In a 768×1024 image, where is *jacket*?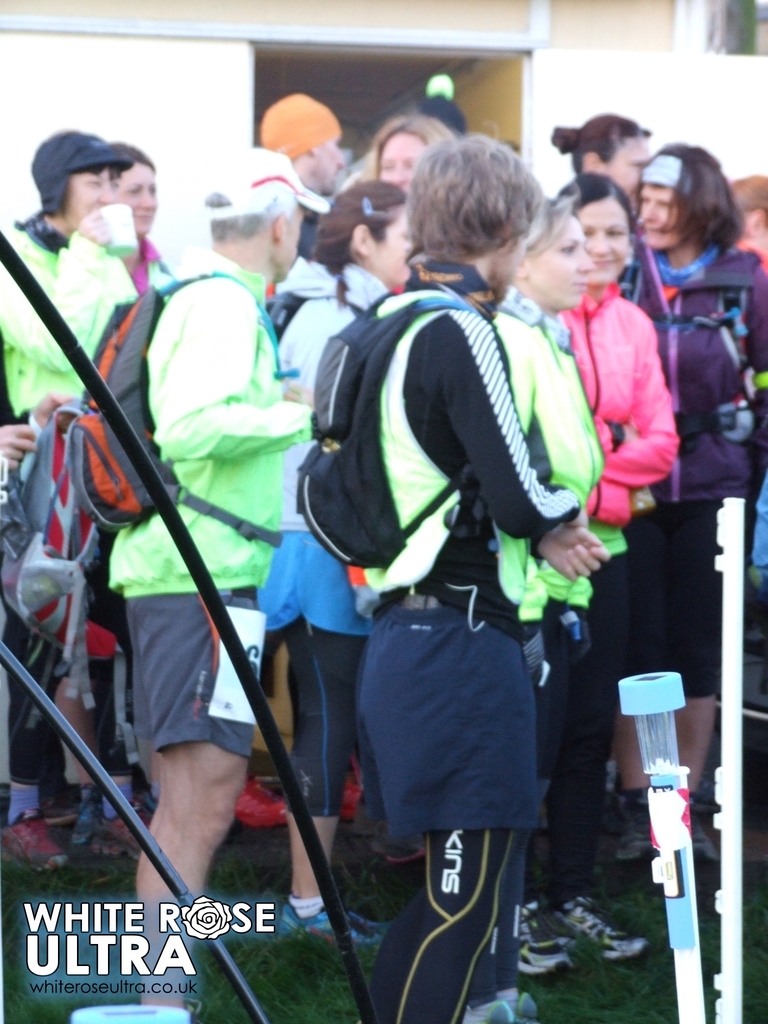
[x1=101, y1=252, x2=318, y2=593].
